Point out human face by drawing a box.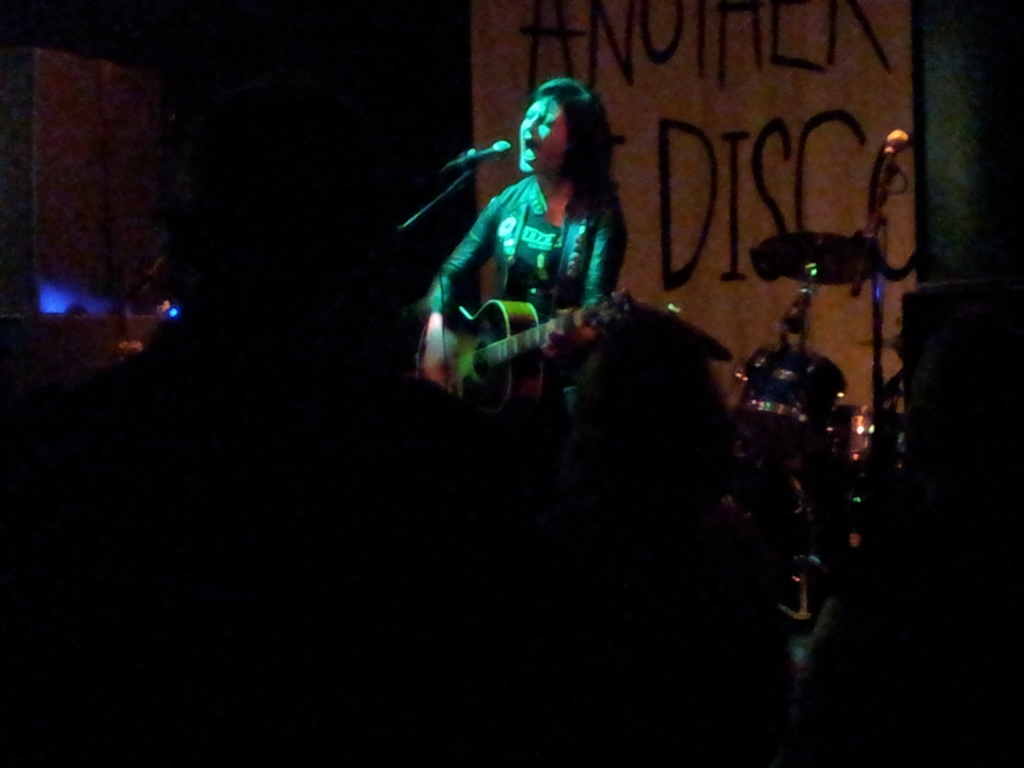
locate(515, 95, 568, 175).
